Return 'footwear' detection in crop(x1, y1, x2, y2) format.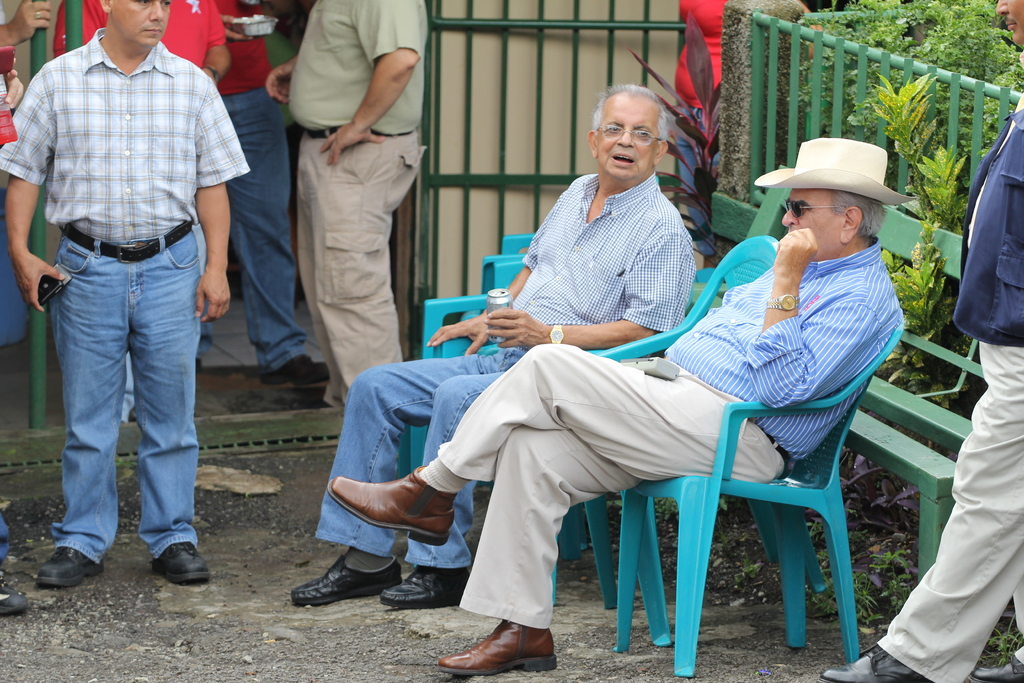
crop(149, 539, 216, 583).
